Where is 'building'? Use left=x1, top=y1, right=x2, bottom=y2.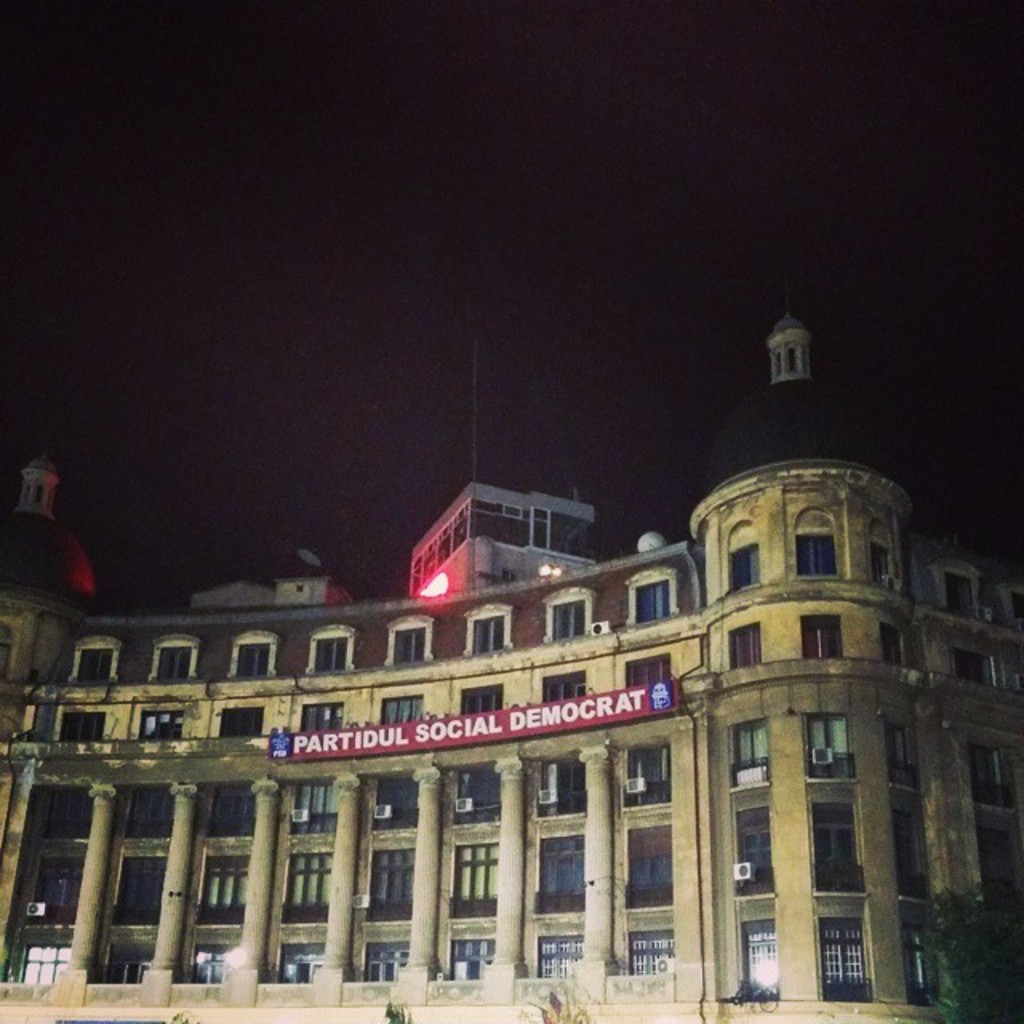
left=0, top=278, right=1022, bottom=1022.
